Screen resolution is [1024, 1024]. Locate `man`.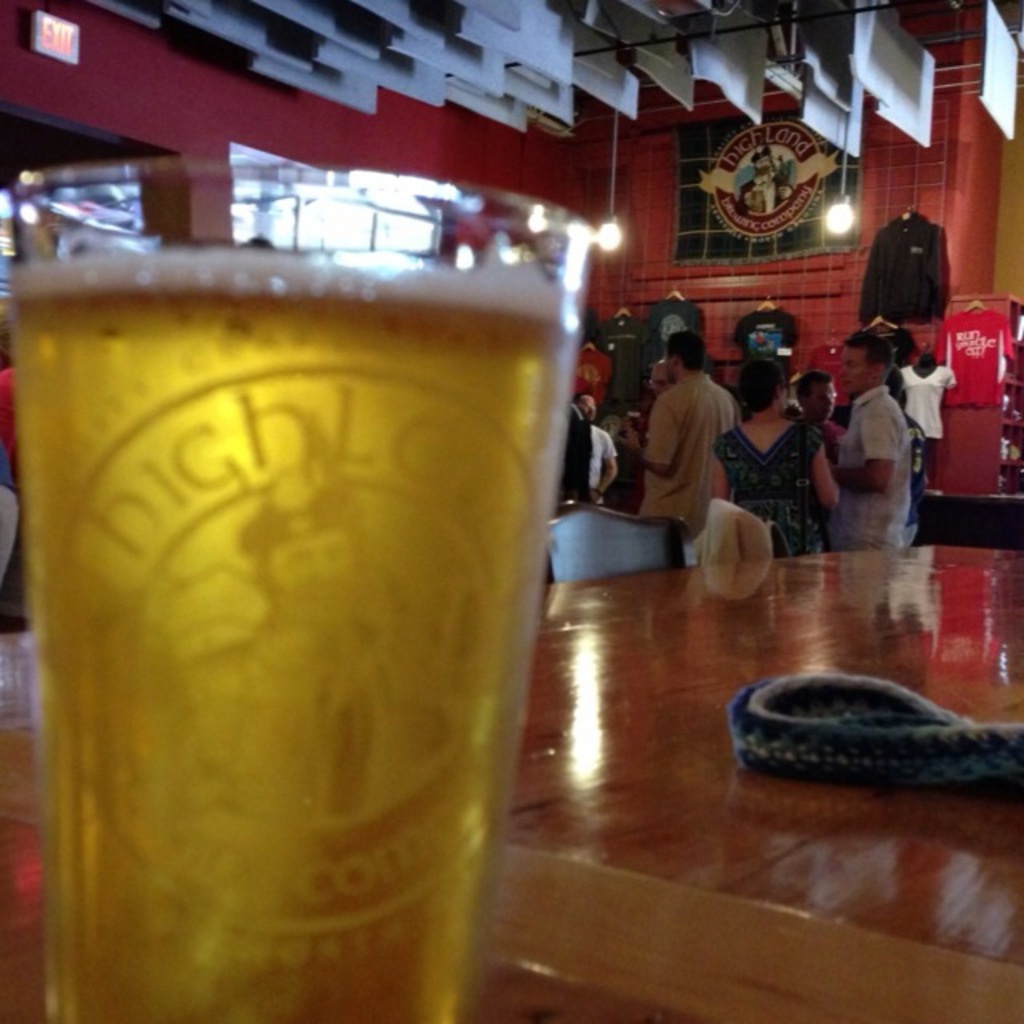
bbox=(834, 331, 912, 554).
